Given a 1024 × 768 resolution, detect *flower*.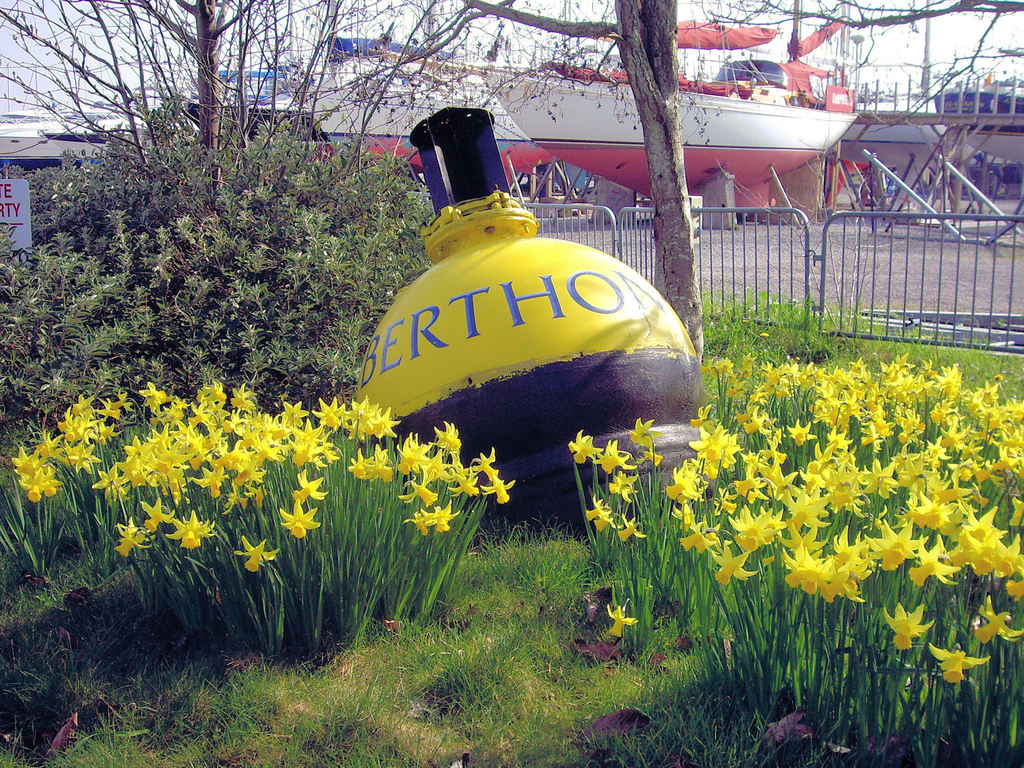
bbox=[605, 471, 640, 504].
